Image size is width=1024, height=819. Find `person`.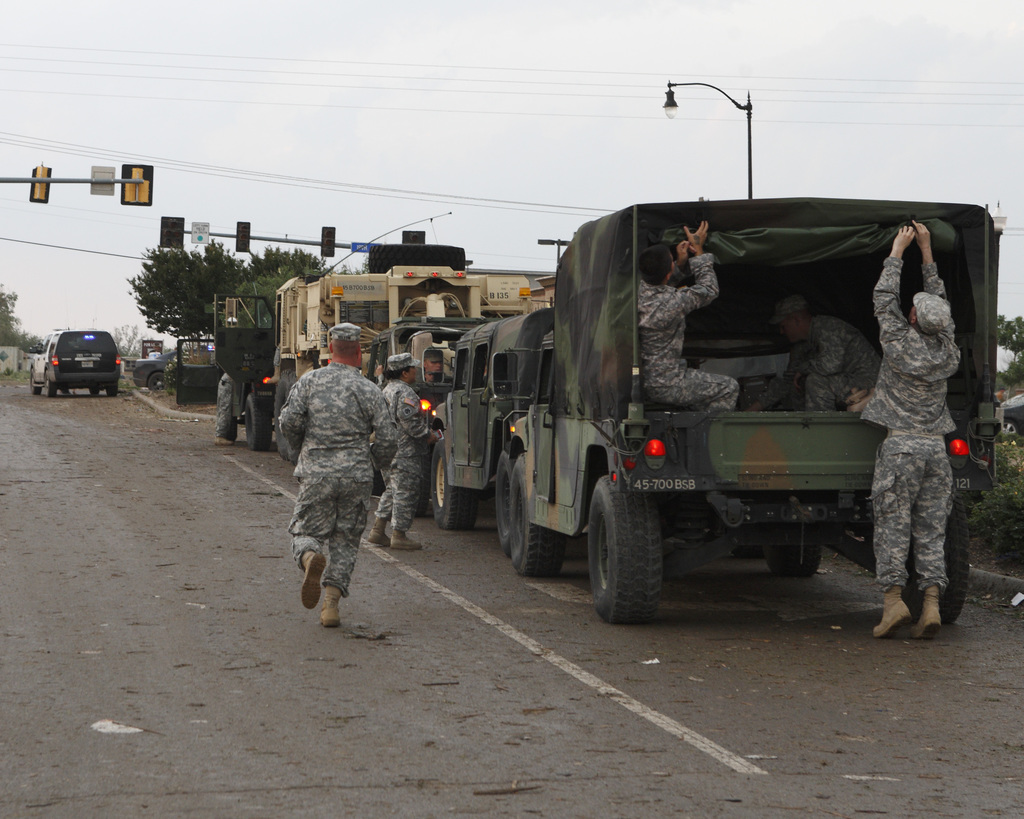
x1=856, y1=220, x2=959, y2=635.
